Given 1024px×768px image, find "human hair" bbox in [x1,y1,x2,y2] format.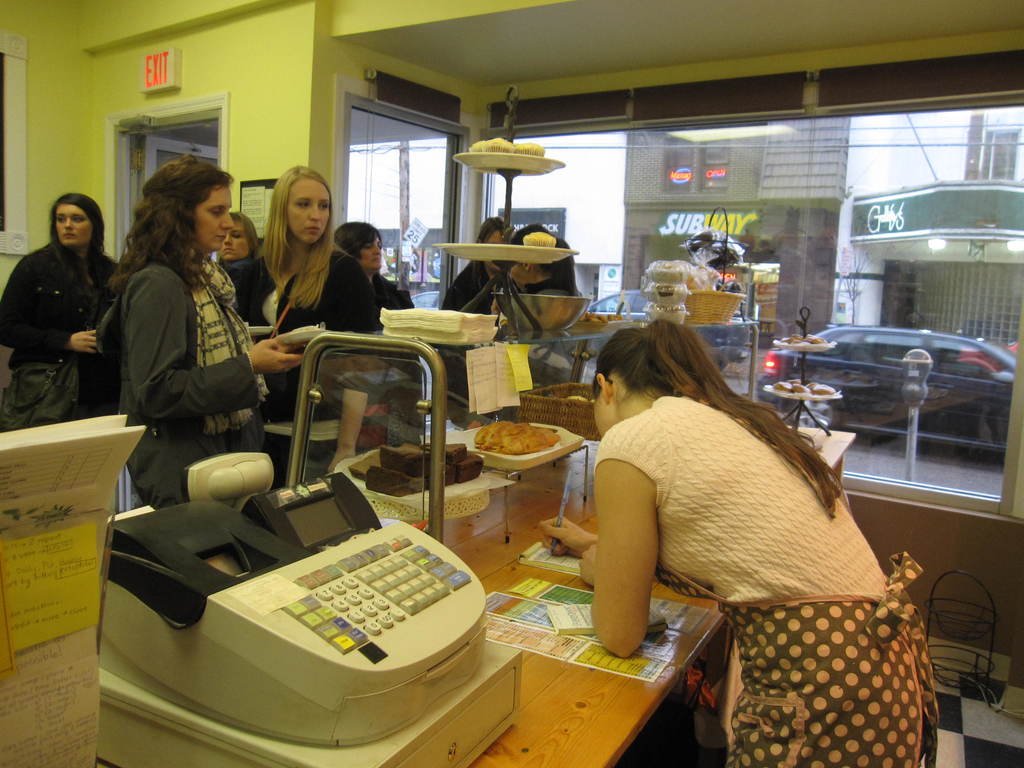
[592,322,836,528].
